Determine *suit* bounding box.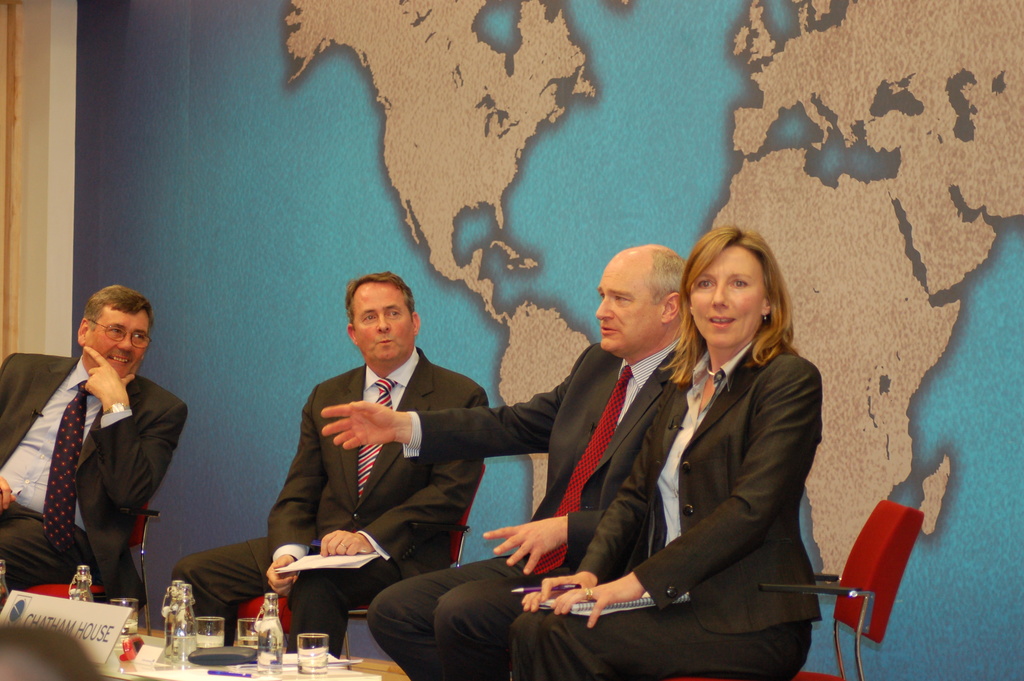
Determined: (365,339,683,680).
